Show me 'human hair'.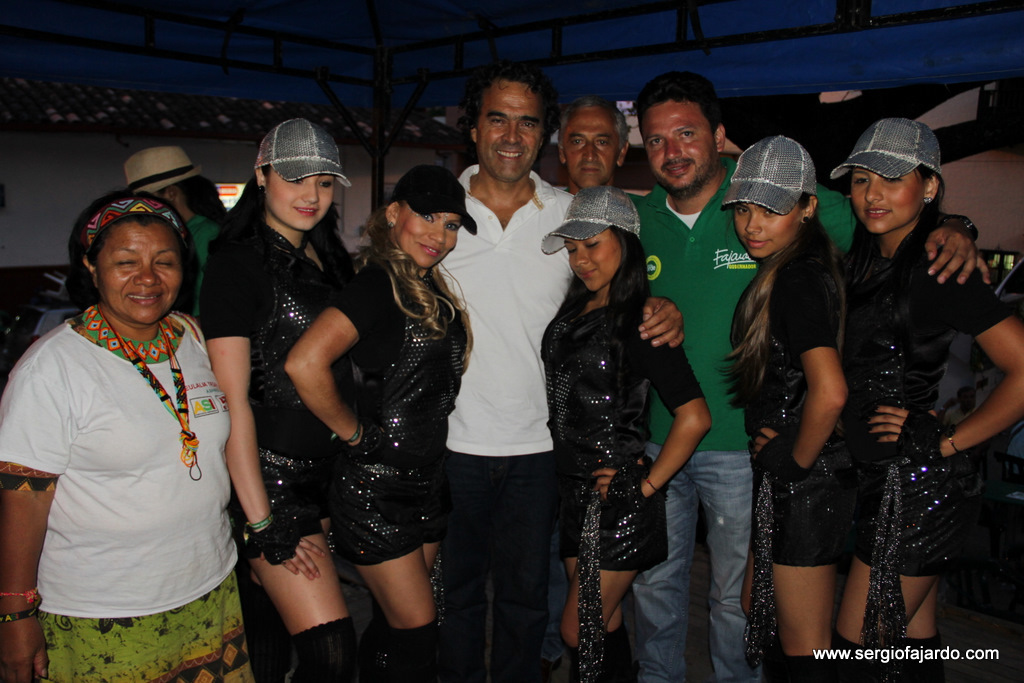
'human hair' is here: Rect(716, 192, 847, 409).
